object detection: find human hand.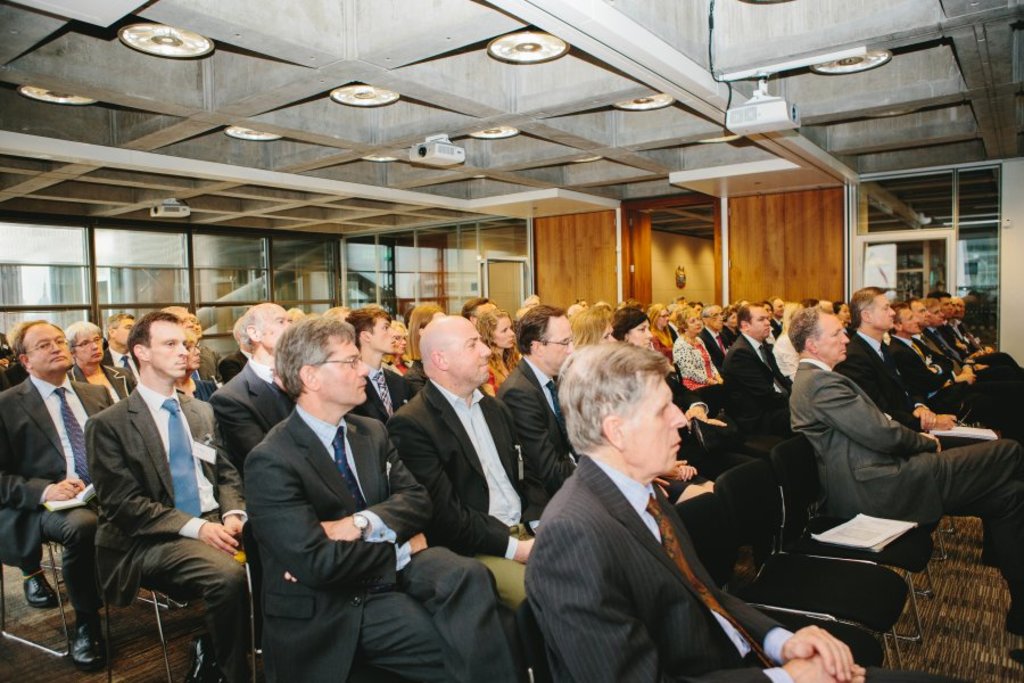
l=40, t=478, r=79, b=501.
